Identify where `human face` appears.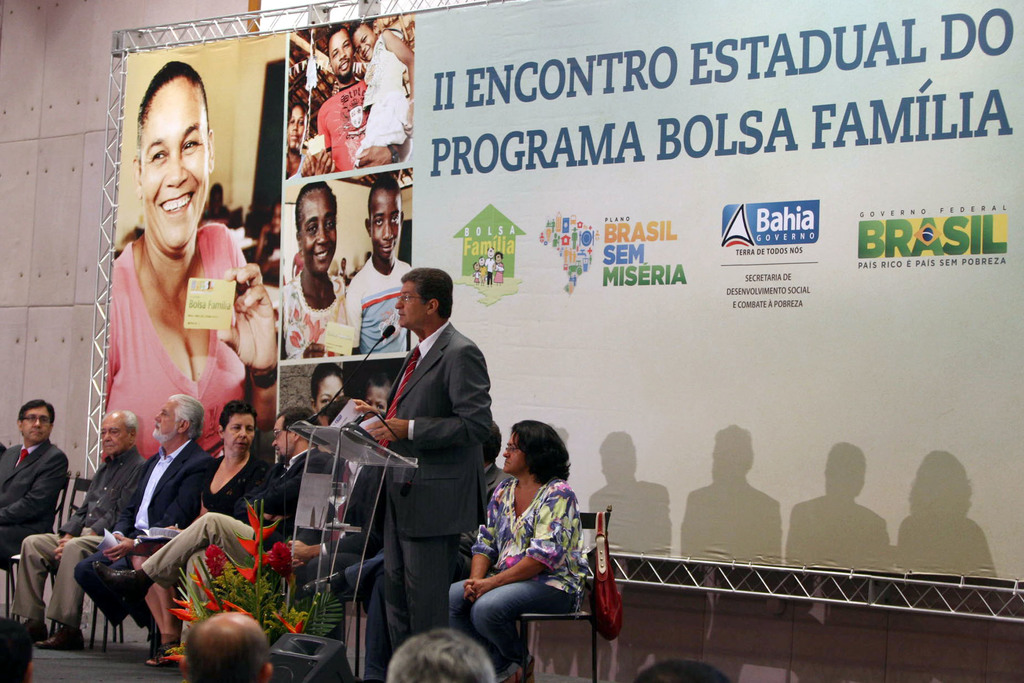
Appears at BBox(374, 179, 404, 261).
